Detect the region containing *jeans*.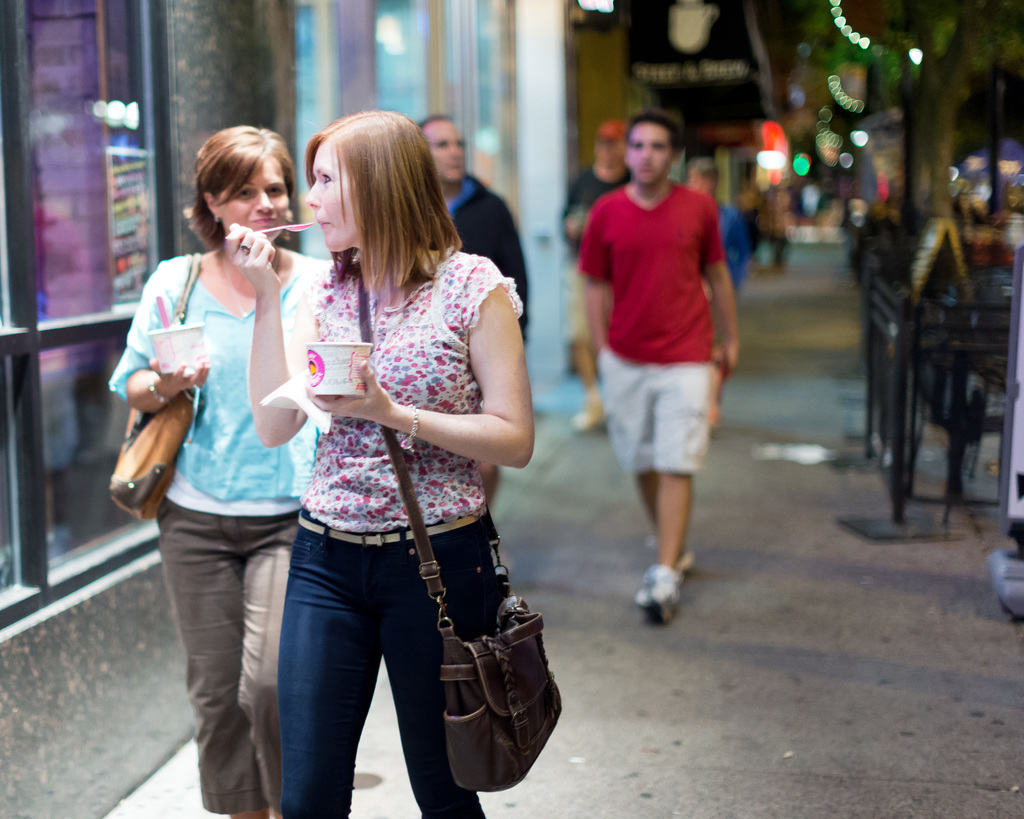
[260,534,452,804].
